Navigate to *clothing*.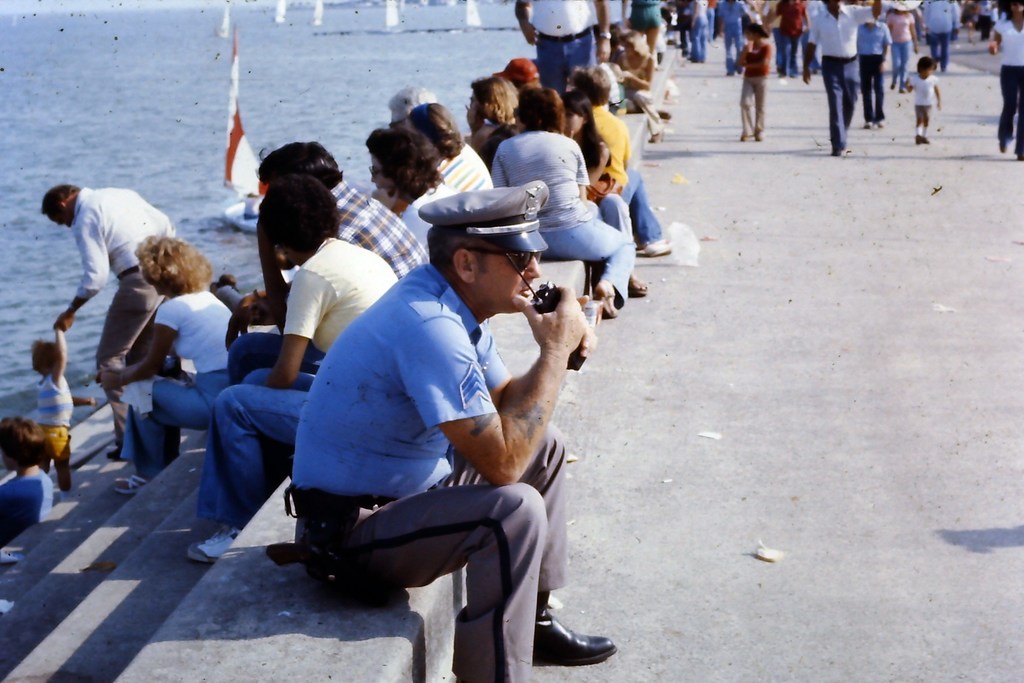
Navigation target: region(279, 224, 575, 630).
